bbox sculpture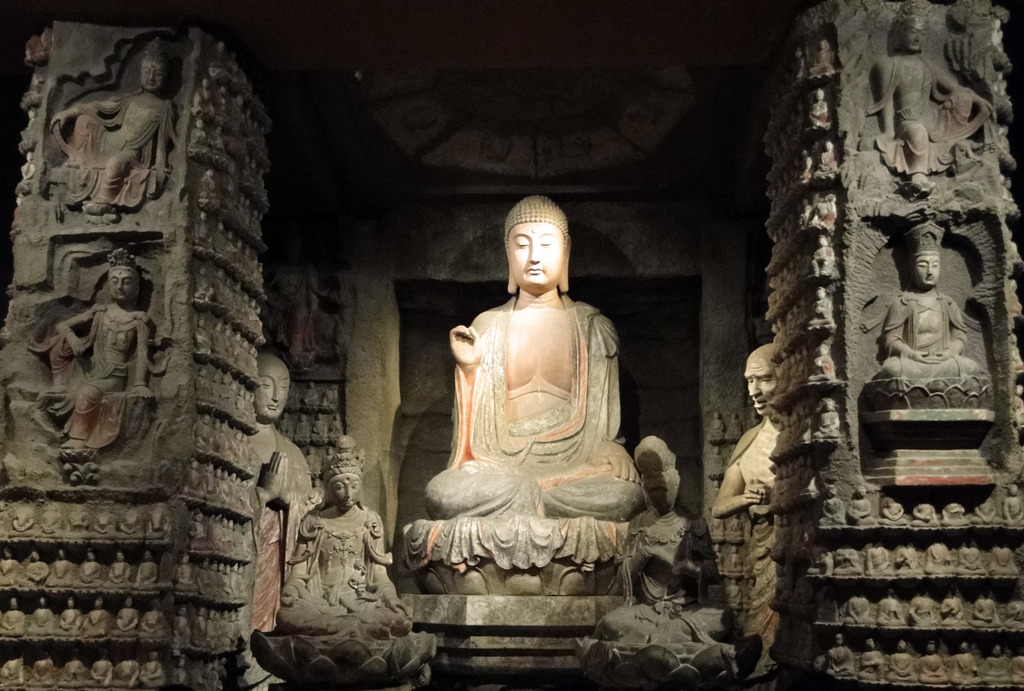
{"x1": 710, "y1": 343, "x2": 806, "y2": 690}
